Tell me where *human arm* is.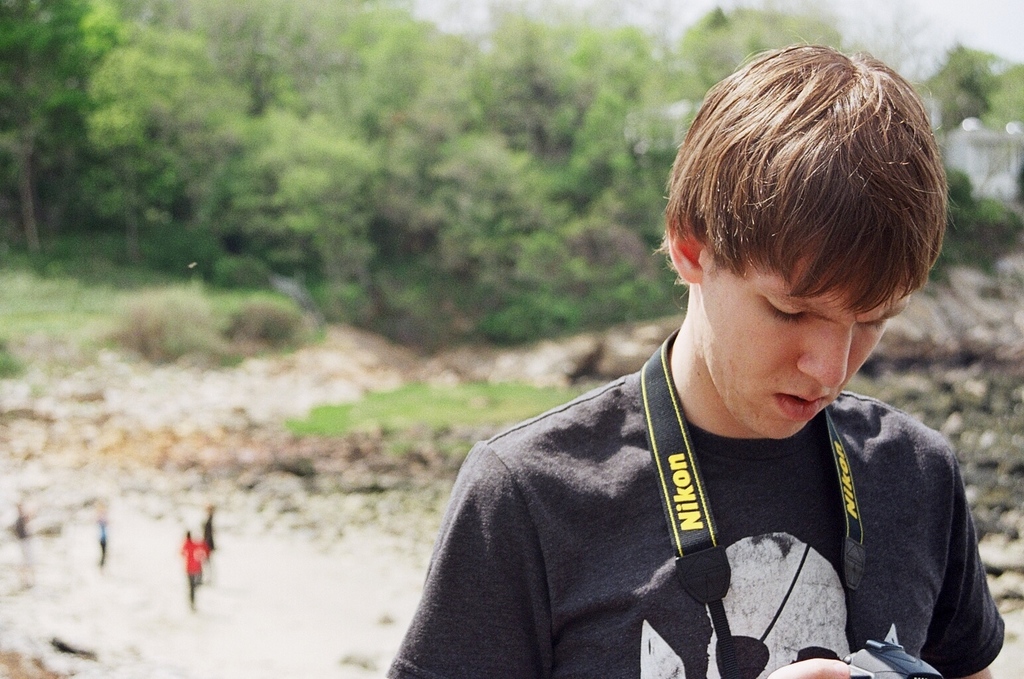
*human arm* is at (385,444,544,678).
